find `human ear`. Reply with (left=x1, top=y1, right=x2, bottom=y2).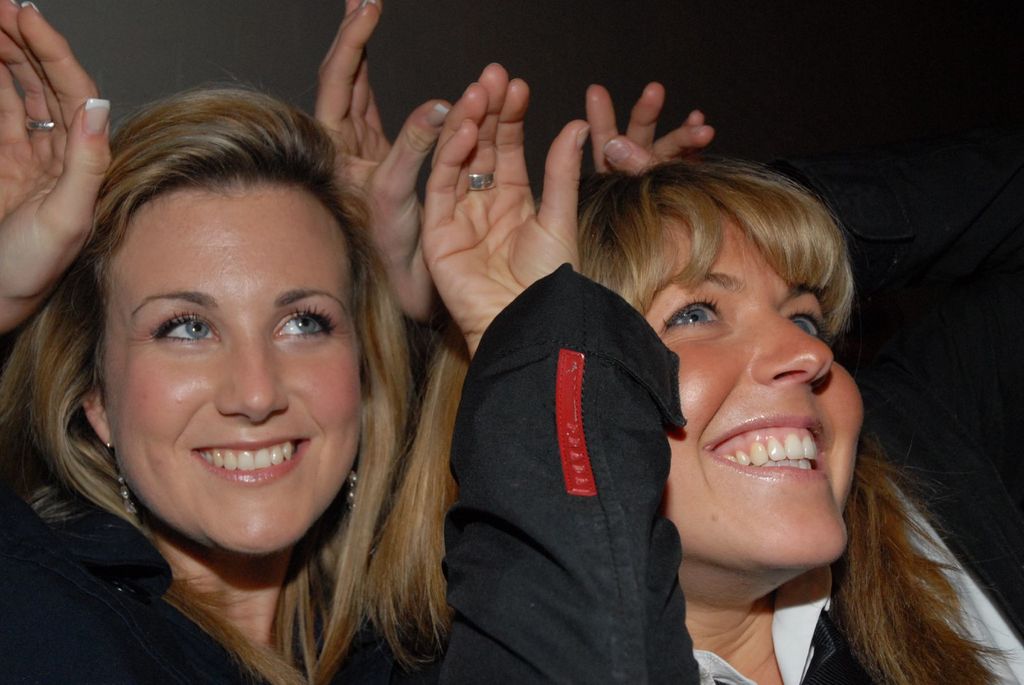
(left=80, top=391, right=117, bottom=445).
